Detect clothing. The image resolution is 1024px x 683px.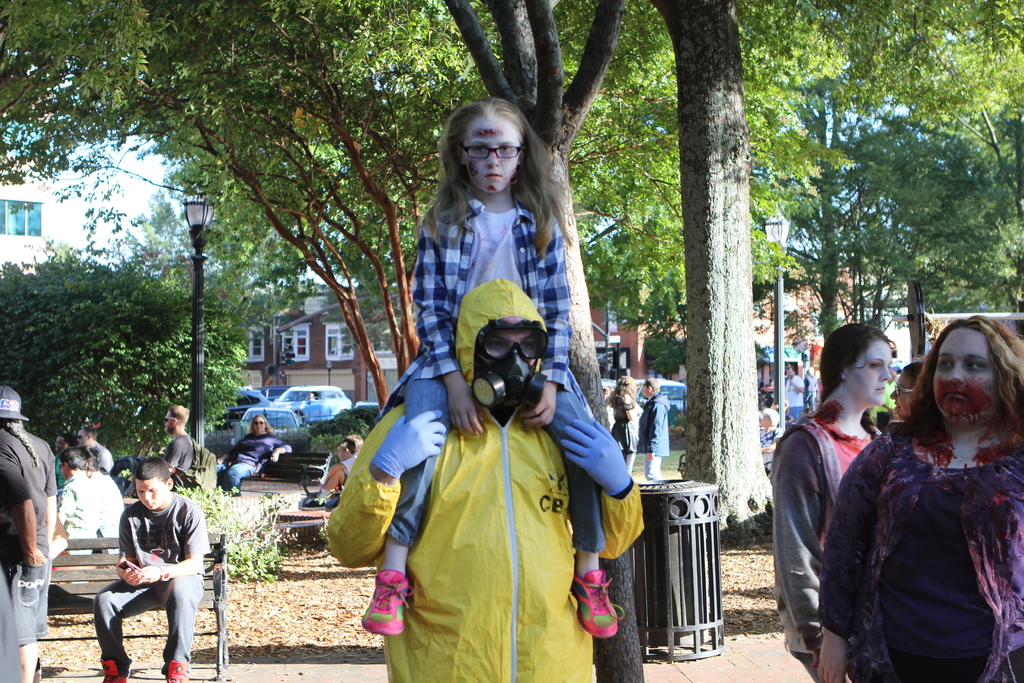
locate(819, 420, 1023, 682).
